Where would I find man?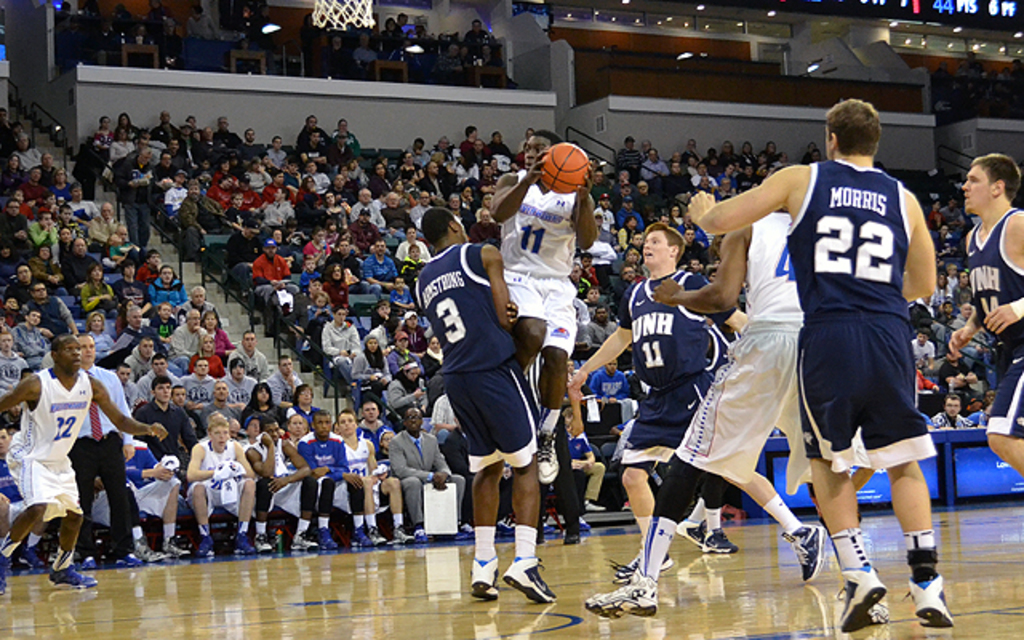
At BBox(410, 210, 558, 603).
